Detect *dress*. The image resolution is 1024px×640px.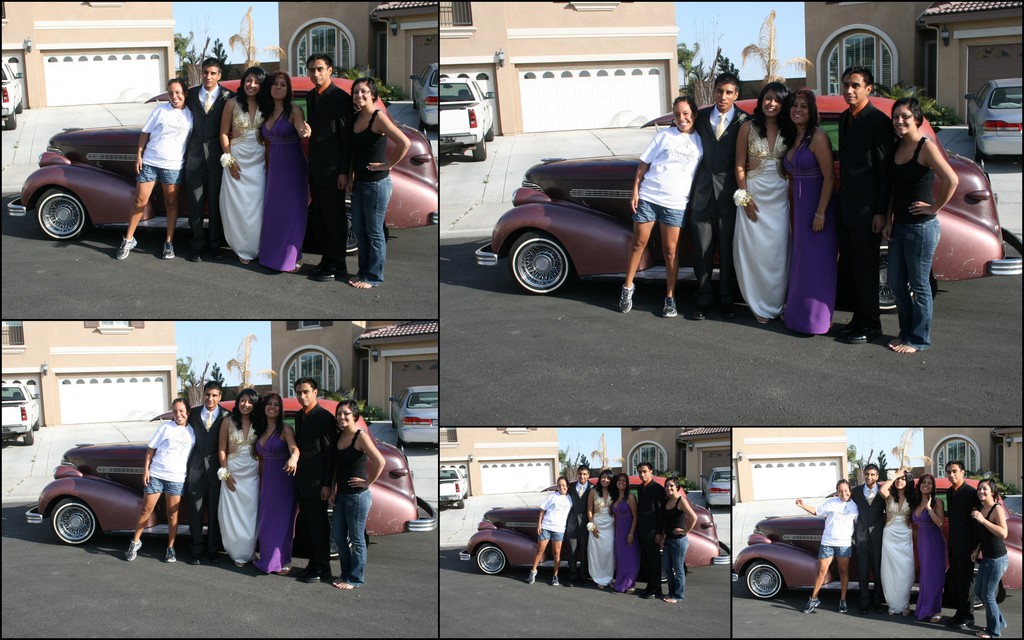
{"x1": 220, "y1": 98, "x2": 268, "y2": 263}.
